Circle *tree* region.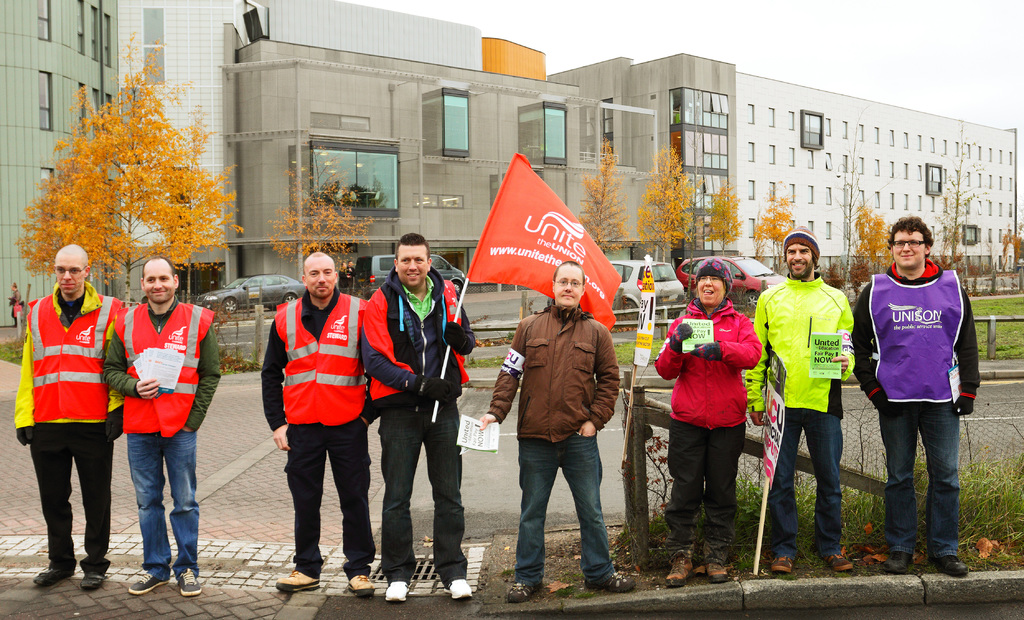
Region: bbox=(577, 134, 628, 256).
